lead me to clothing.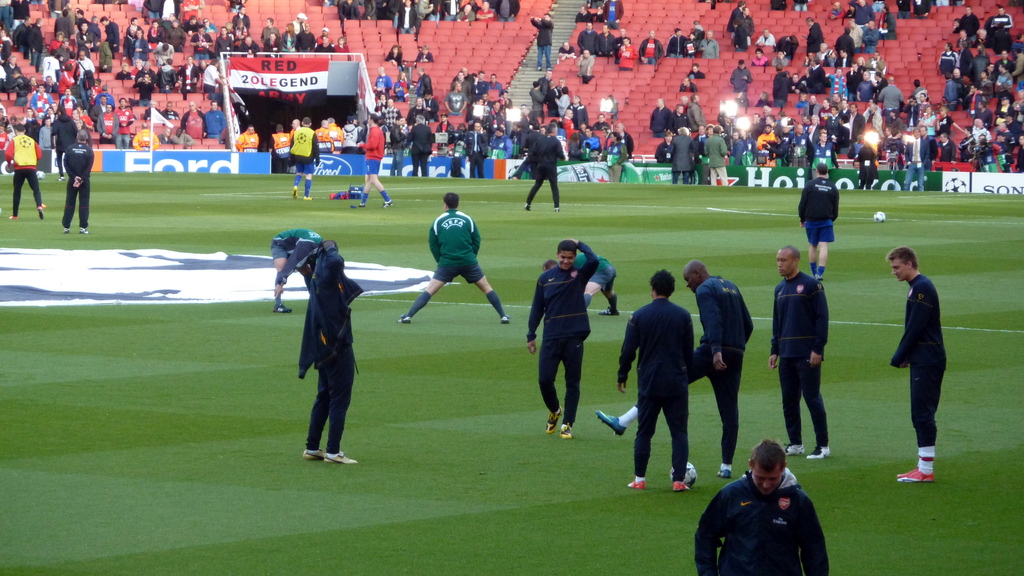
Lead to 426 208 481 285.
